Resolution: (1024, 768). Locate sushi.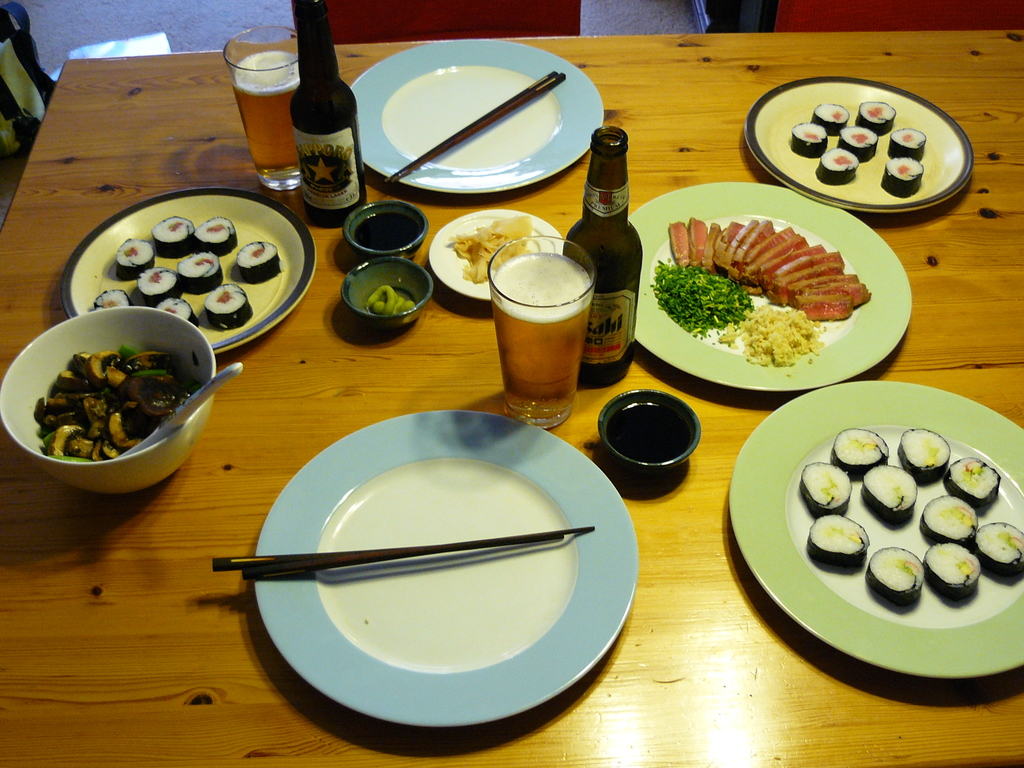
box=[890, 126, 924, 156].
